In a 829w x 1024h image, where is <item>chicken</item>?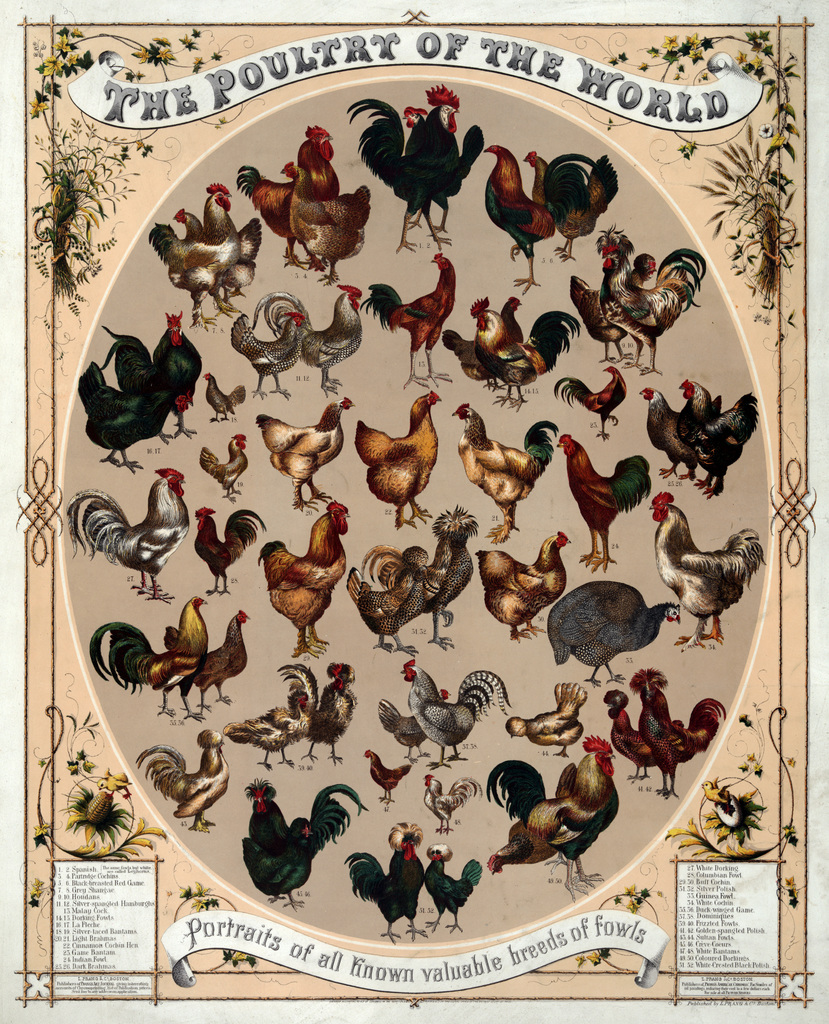
x1=570 y1=222 x2=638 y2=371.
